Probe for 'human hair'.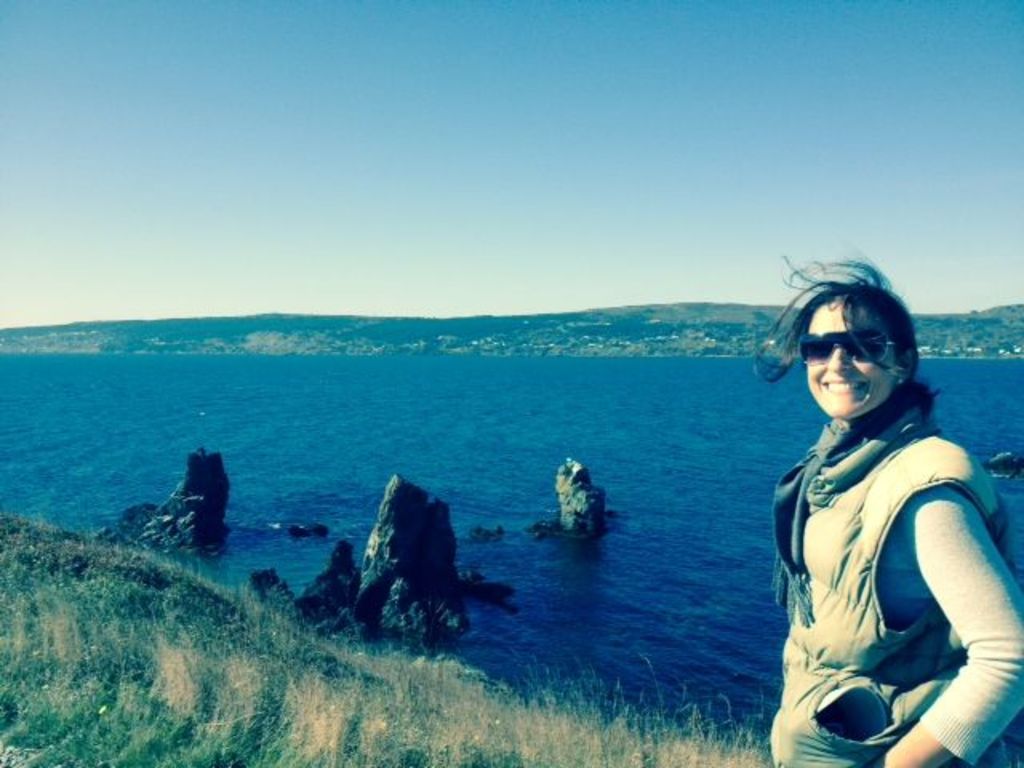
Probe result: left=754, top=240, right=936, bottom=442.
